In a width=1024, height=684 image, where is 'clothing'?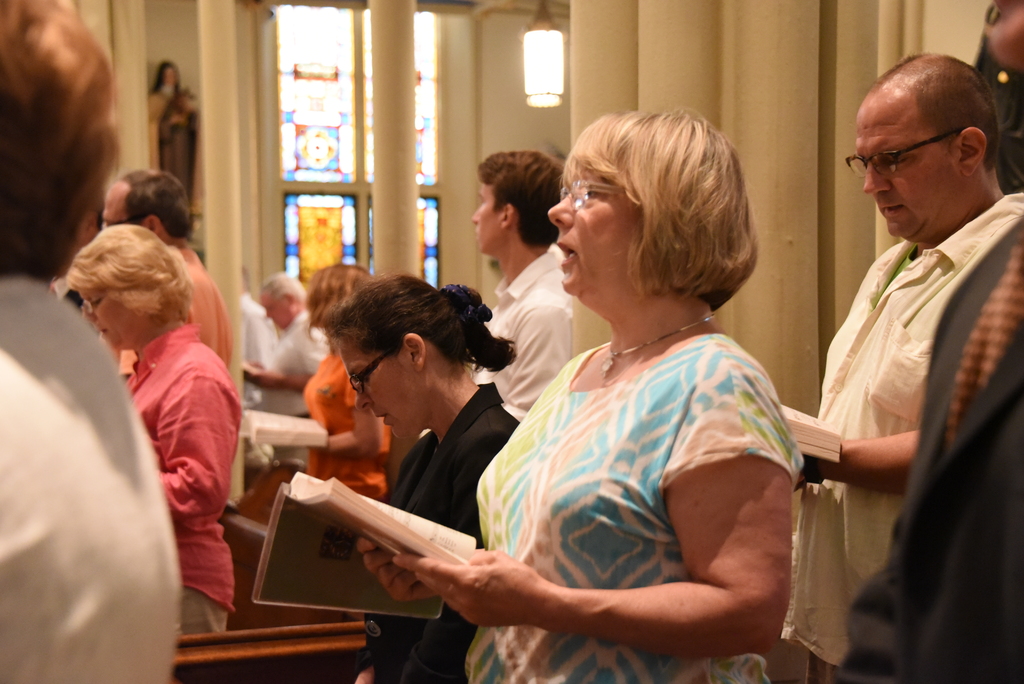
{"x1": 470, "y1": 244, "x2": 584, "y2": 421}.
